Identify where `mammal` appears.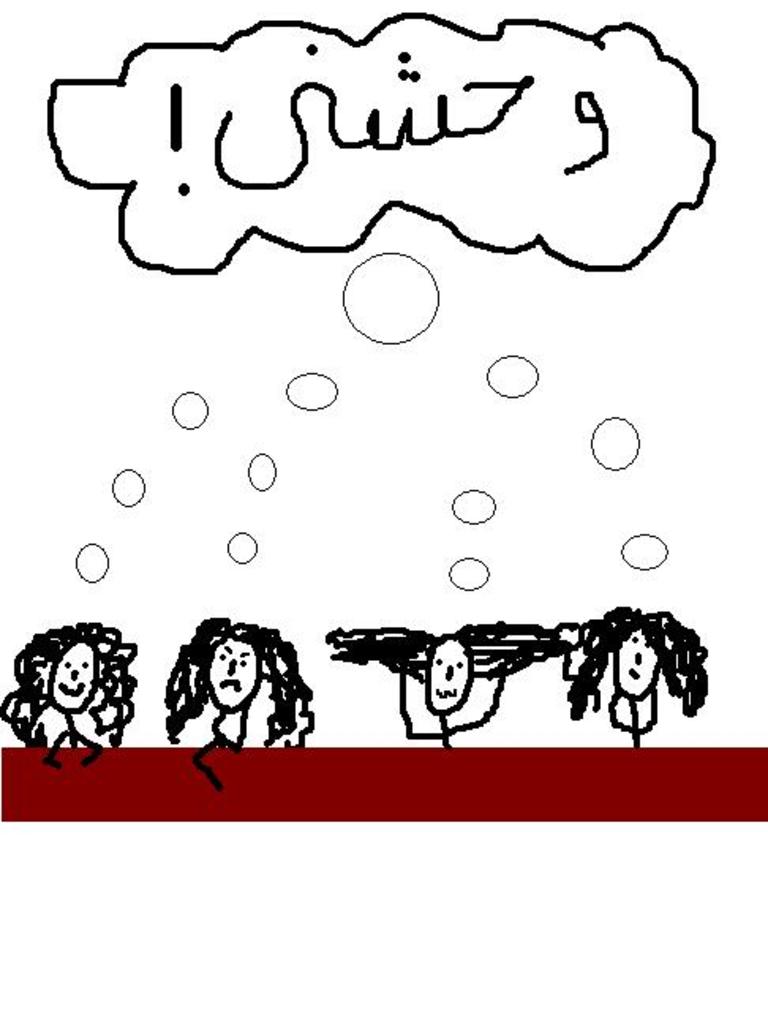
Appears at (572,607,717,751).
